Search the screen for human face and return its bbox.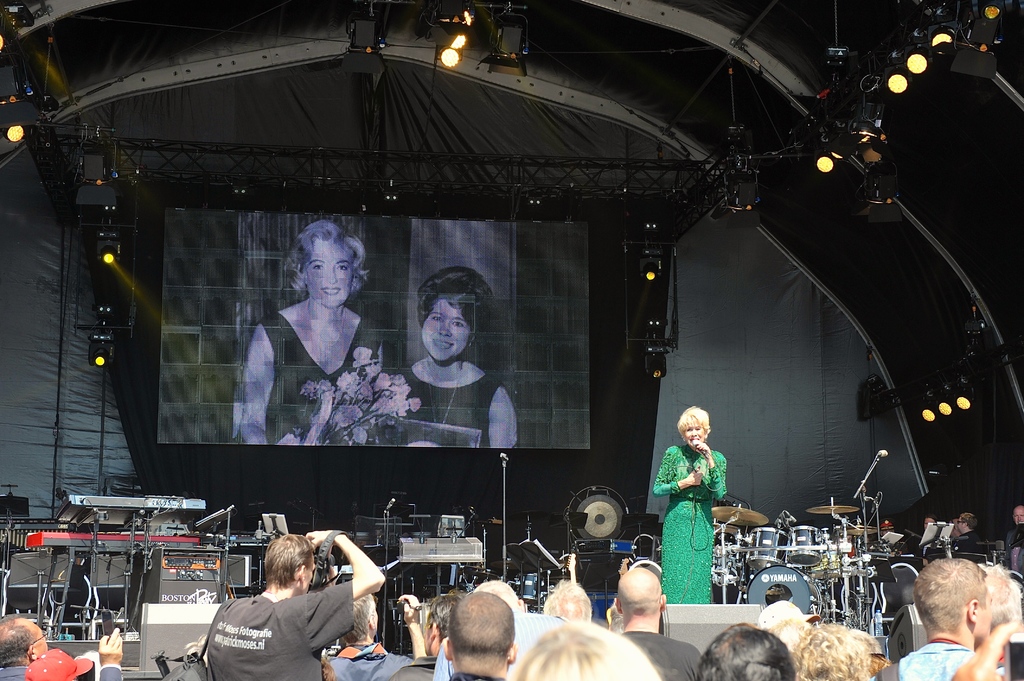
Found: select_region(682, 422, 705, 447).
